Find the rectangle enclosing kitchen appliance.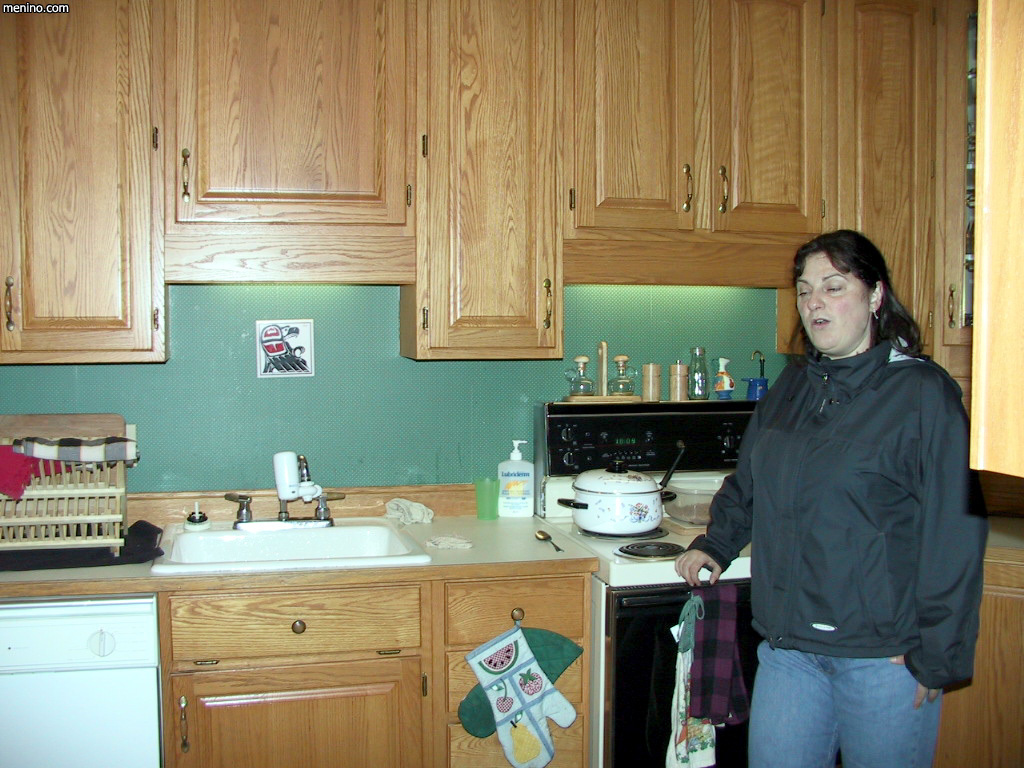
558,445,685,529.
